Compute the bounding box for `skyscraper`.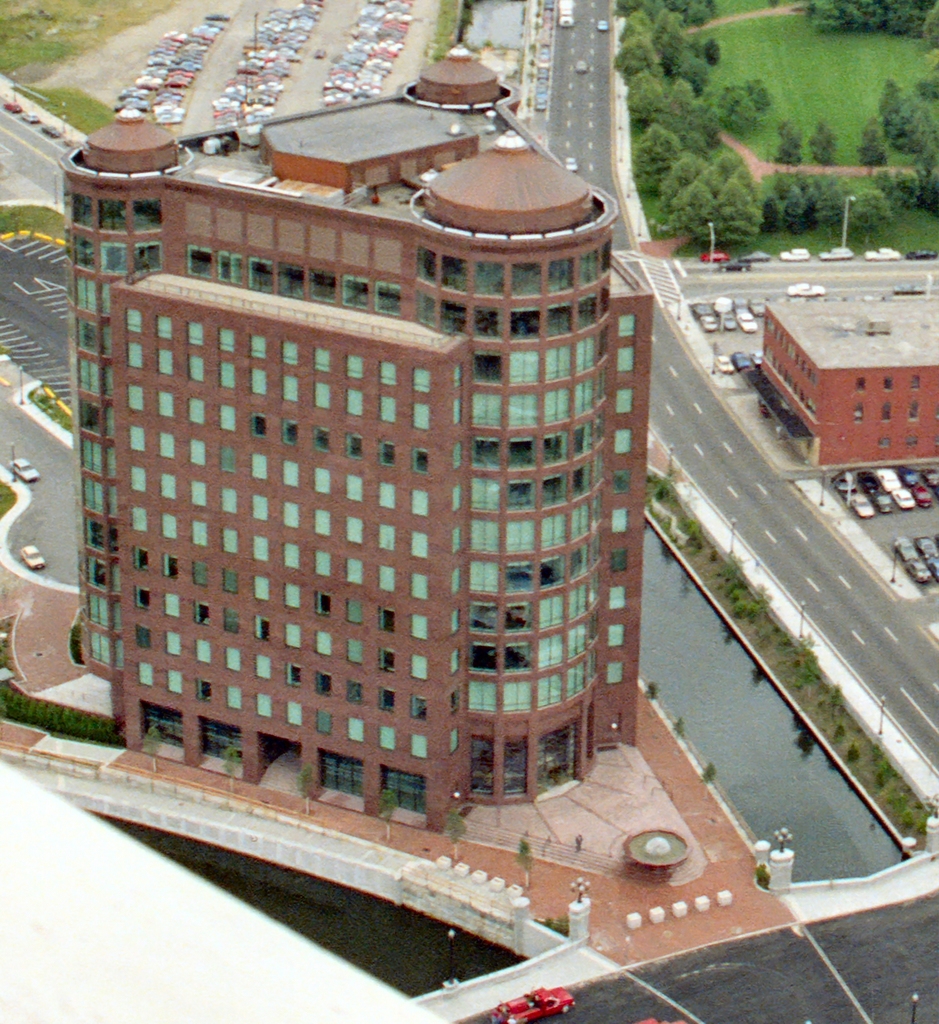
bbox=[70, 168, 686, 851].
